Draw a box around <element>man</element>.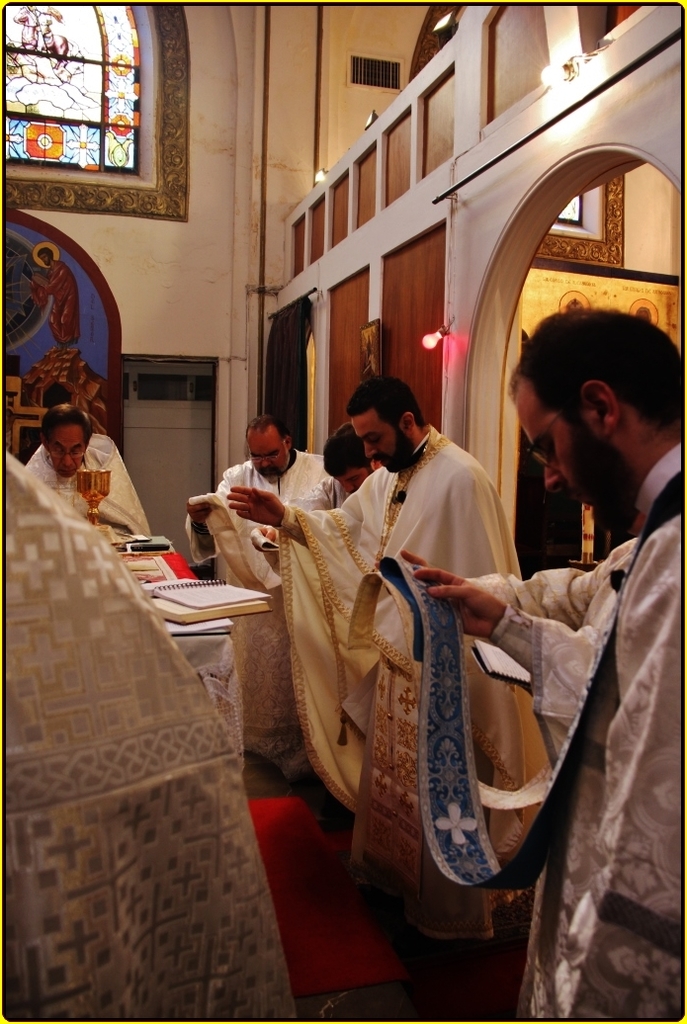
bbox=(229, 376, 564, 944).
